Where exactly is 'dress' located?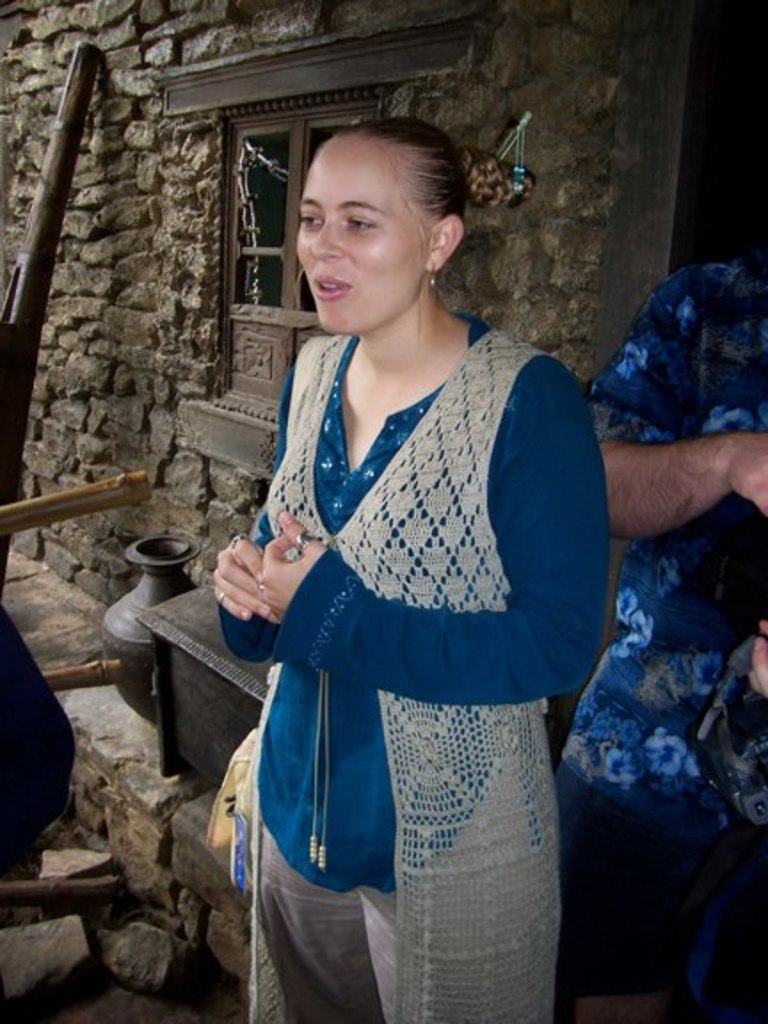
Its bounding box is 208,318,645,1022.
